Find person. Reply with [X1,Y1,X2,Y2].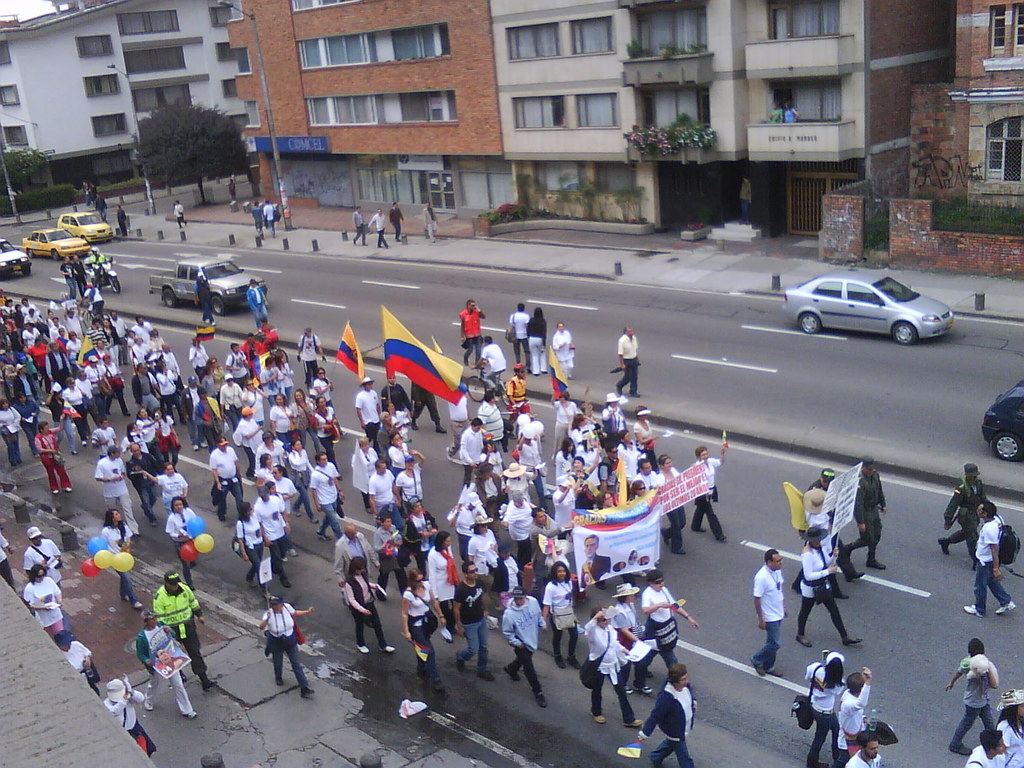
[255,200,267,239].
